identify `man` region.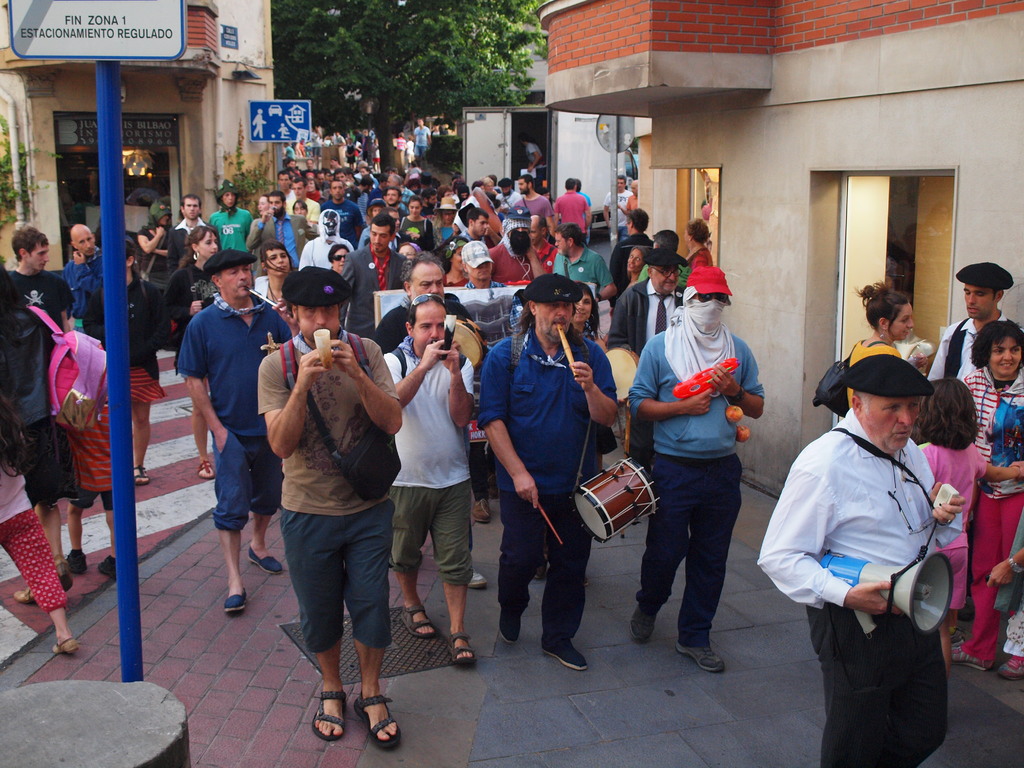
Region: 8 224 75 334.
